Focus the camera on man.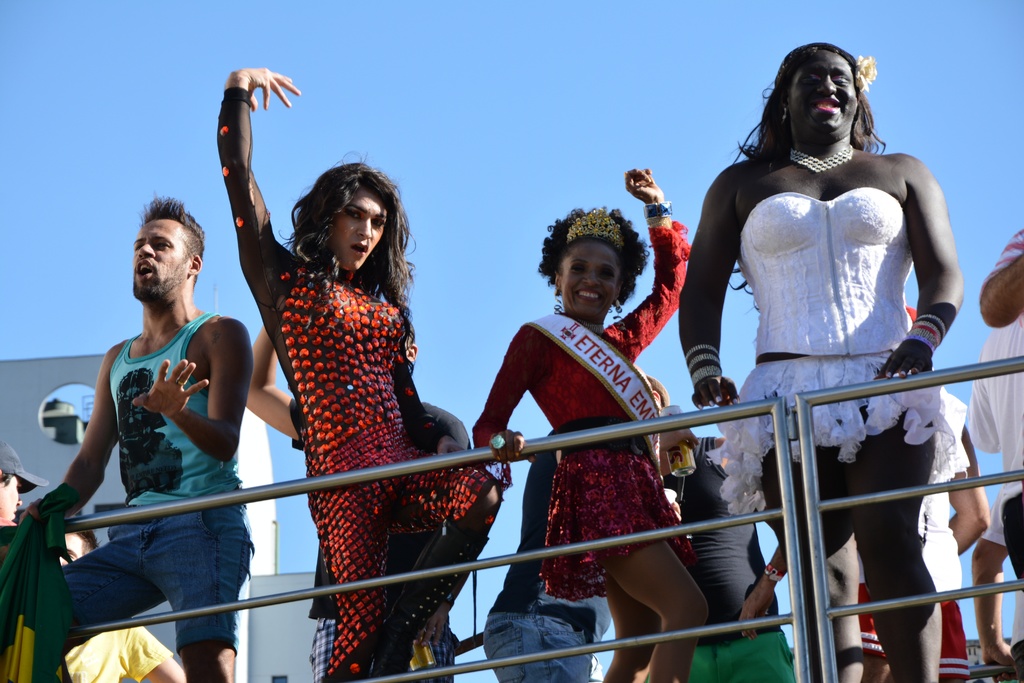
Focus region: bbox(0, 444, 42, 646).
